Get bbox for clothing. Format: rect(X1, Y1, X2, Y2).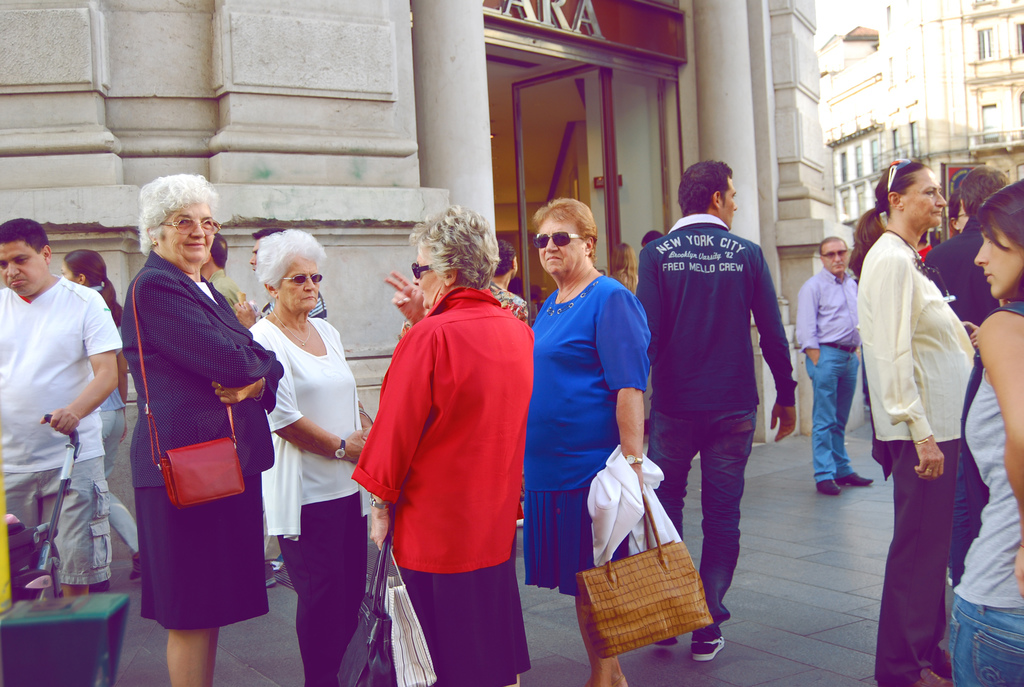
rect(524, 494, 629, 591).
